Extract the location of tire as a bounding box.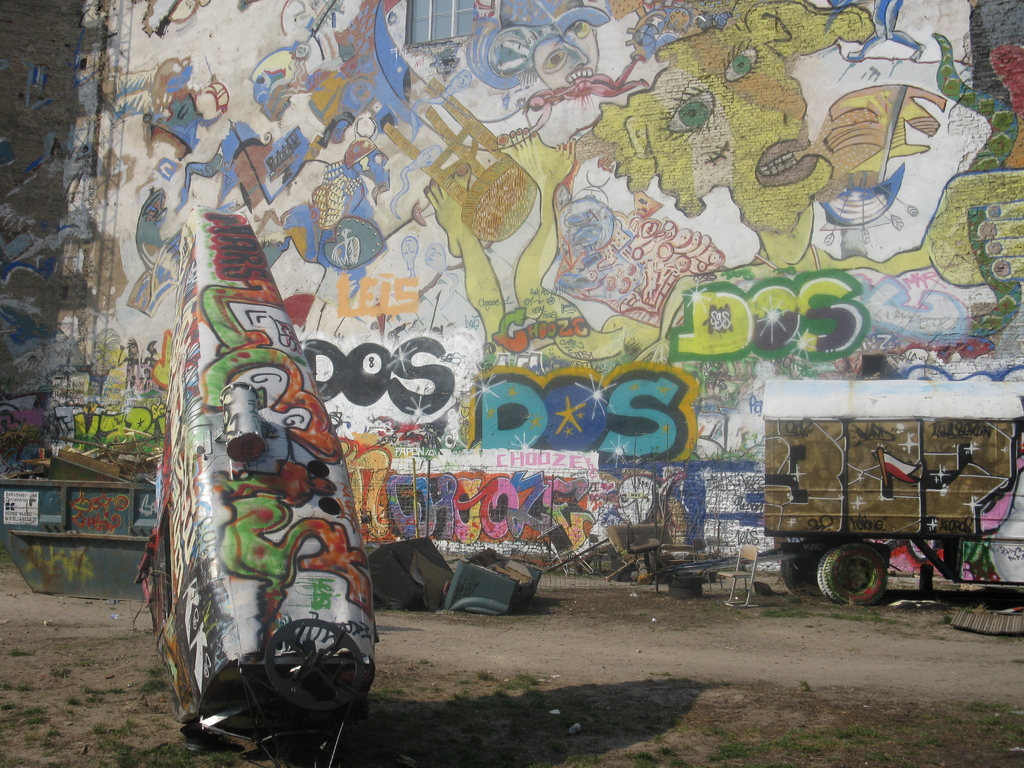
bbox=(669, 575, 703, 586).
